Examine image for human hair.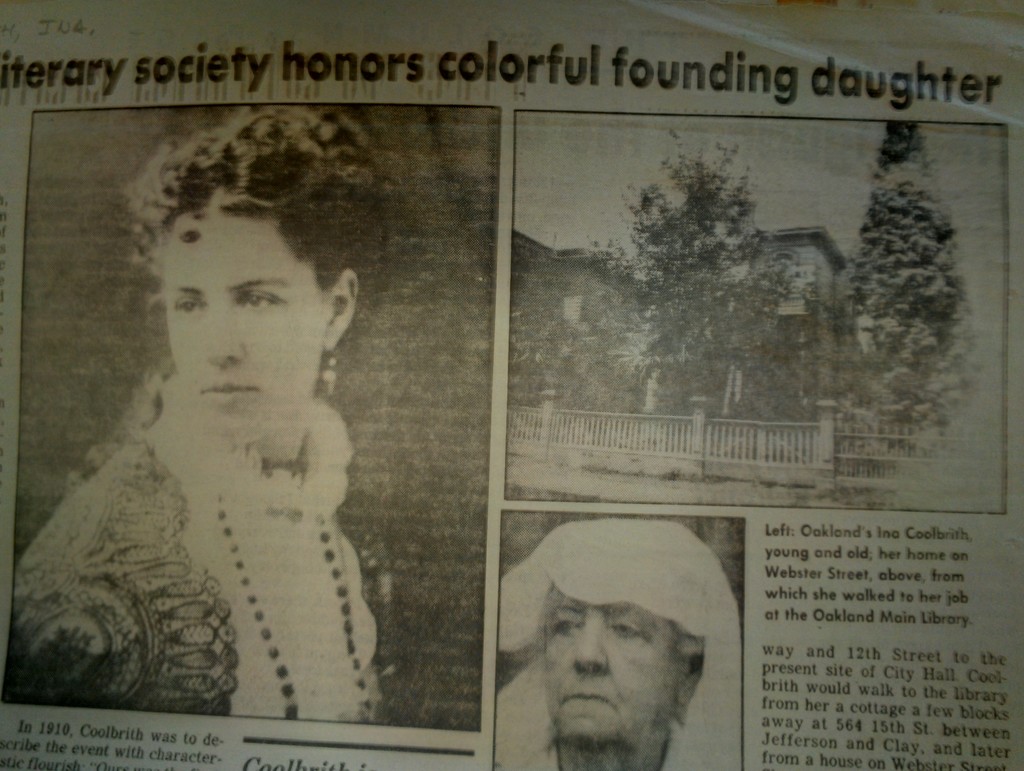
Examination result: pyautogui.locateOnScreen(123, 99, 391, 383).
